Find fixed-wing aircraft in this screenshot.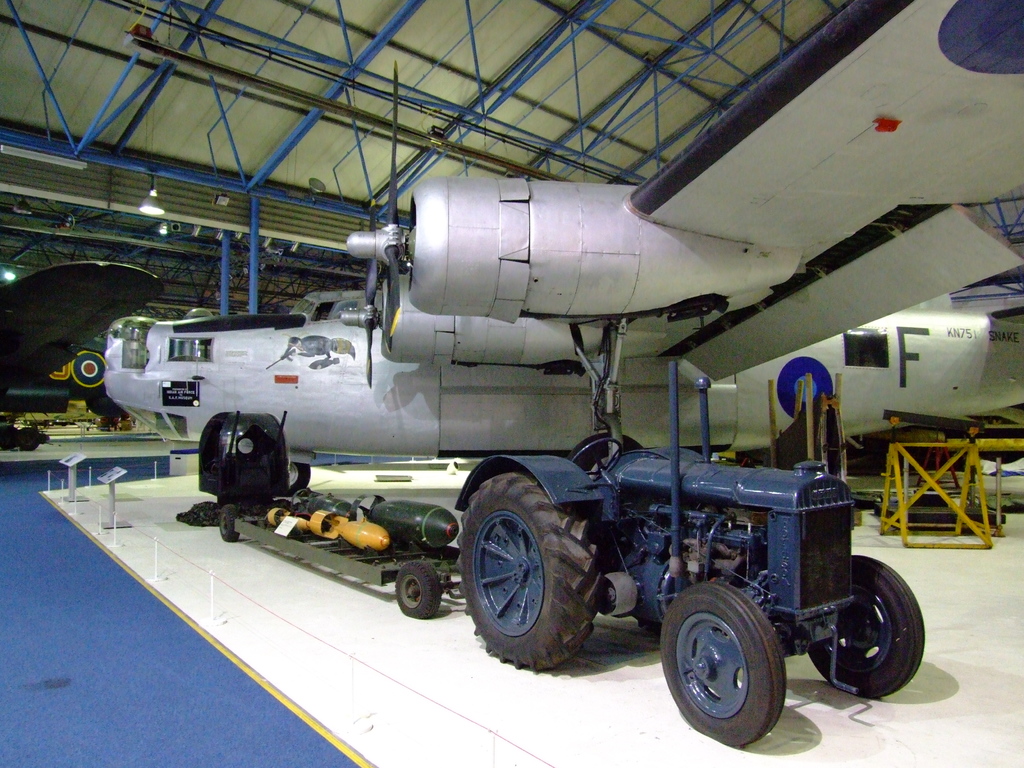
The bounding box for fixed-wing aircraft is x1=115, y1=3, x2=1023, y2=521.
